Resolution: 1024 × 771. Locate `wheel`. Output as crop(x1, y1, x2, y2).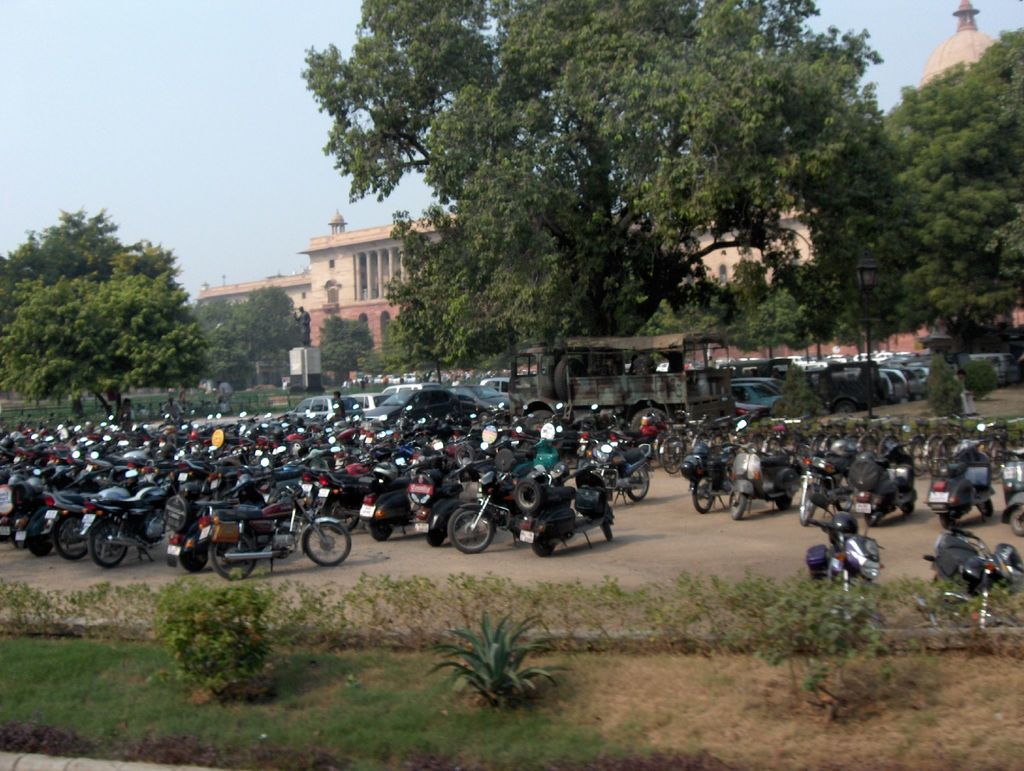
crop(322, 495, 356, 531).
